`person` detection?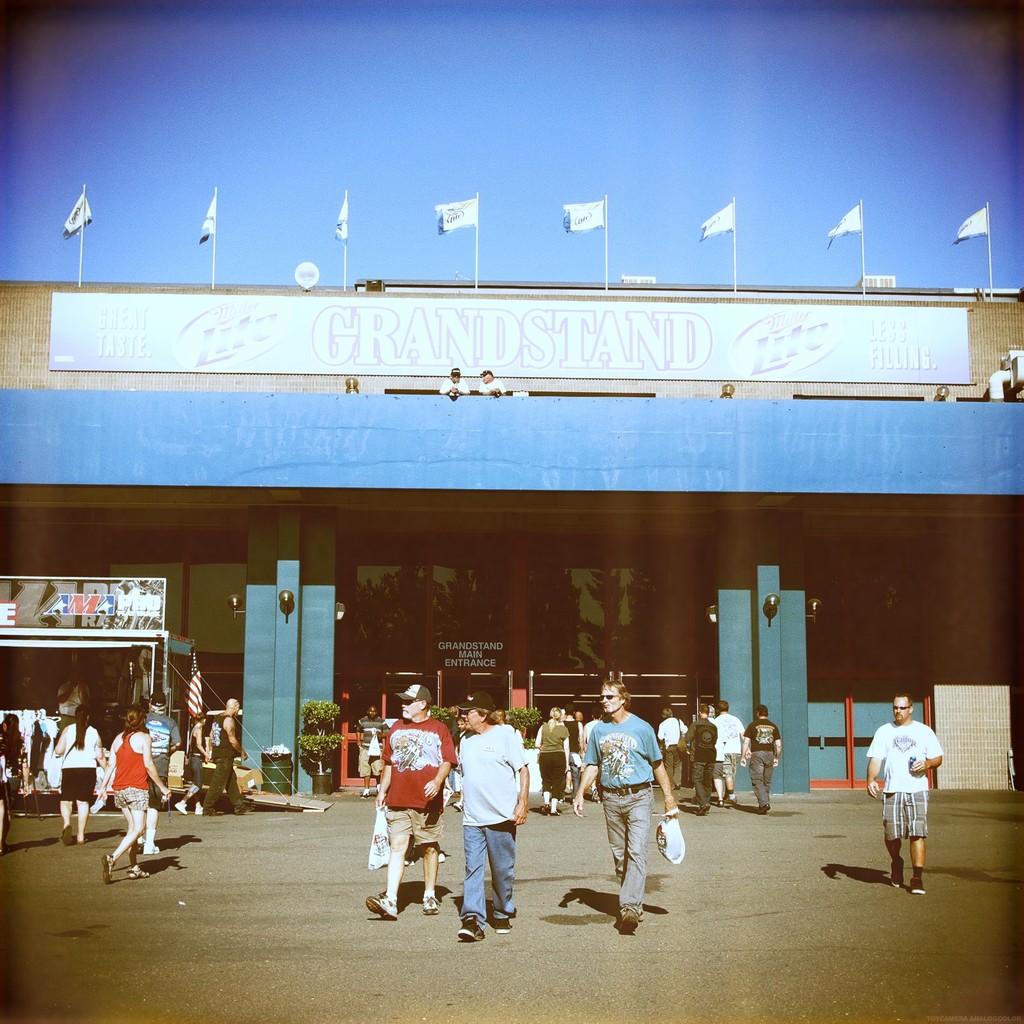
193:688:270:819
